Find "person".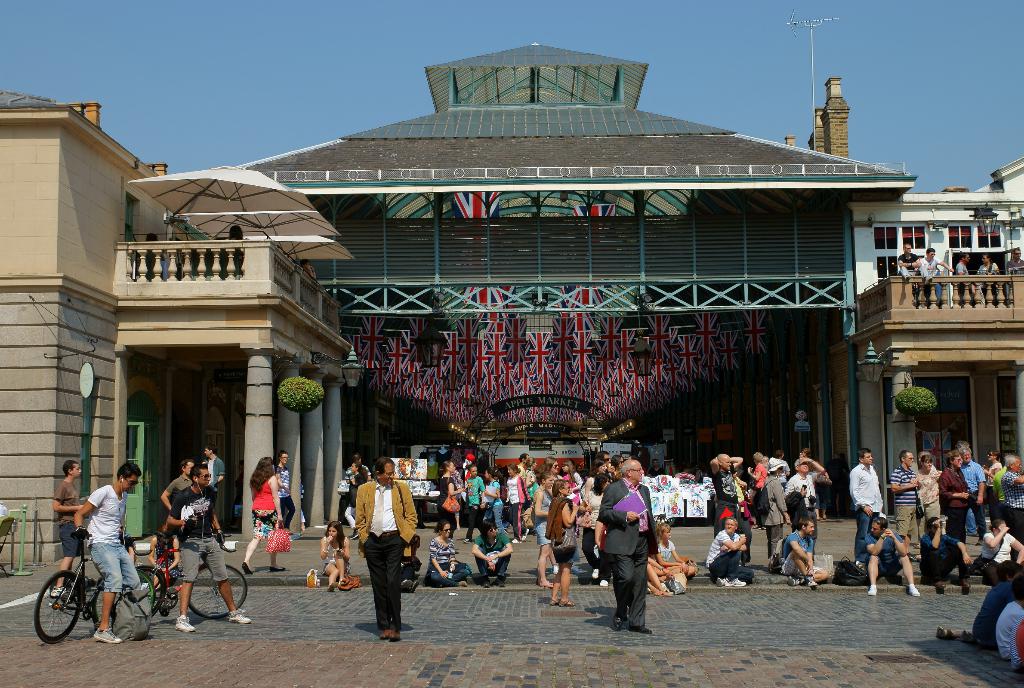
crop(354, 451, 417, 641).
